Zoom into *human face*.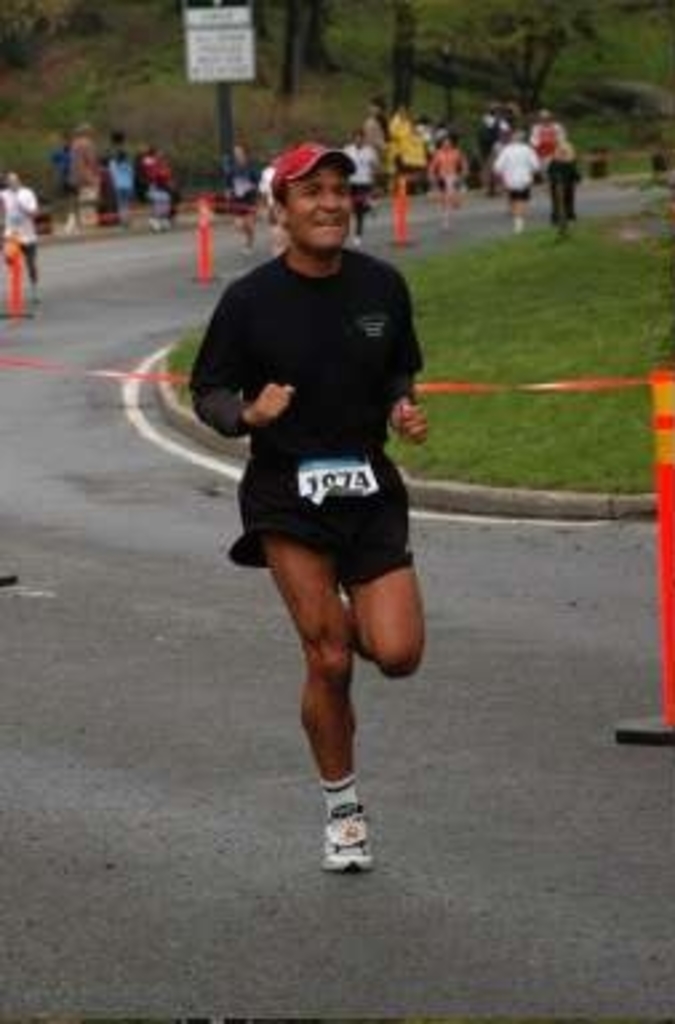
Zoom target: (280, 163, 350, 240).
